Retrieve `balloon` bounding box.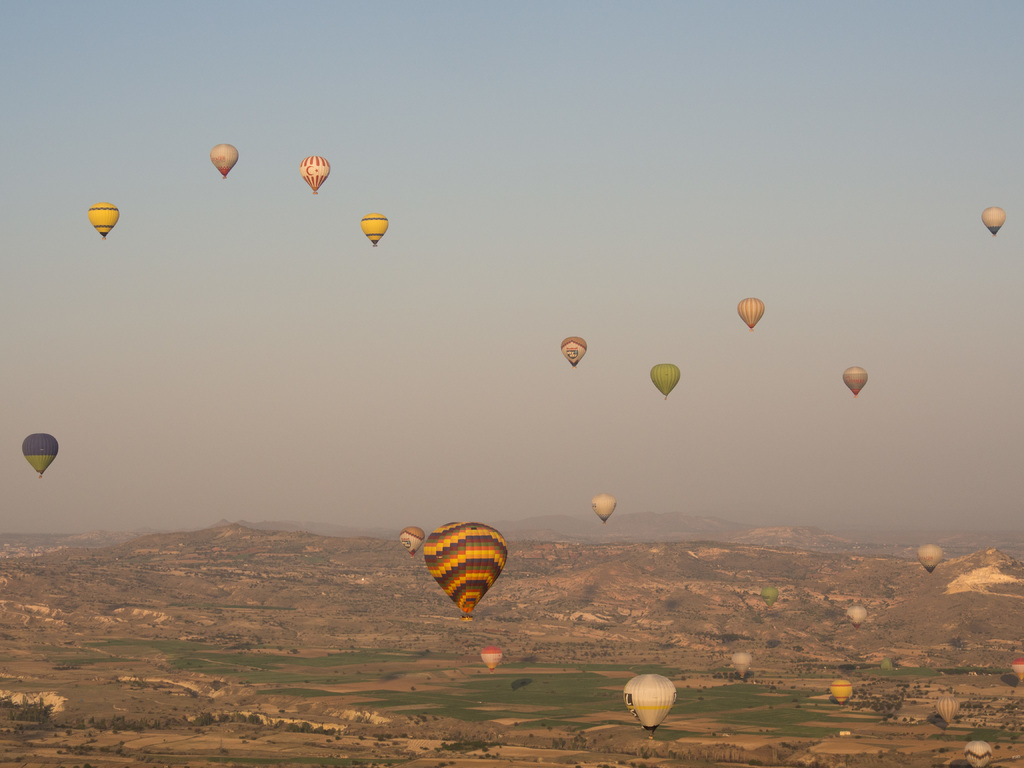
Bounding box: [918, 546, 941, 572].
